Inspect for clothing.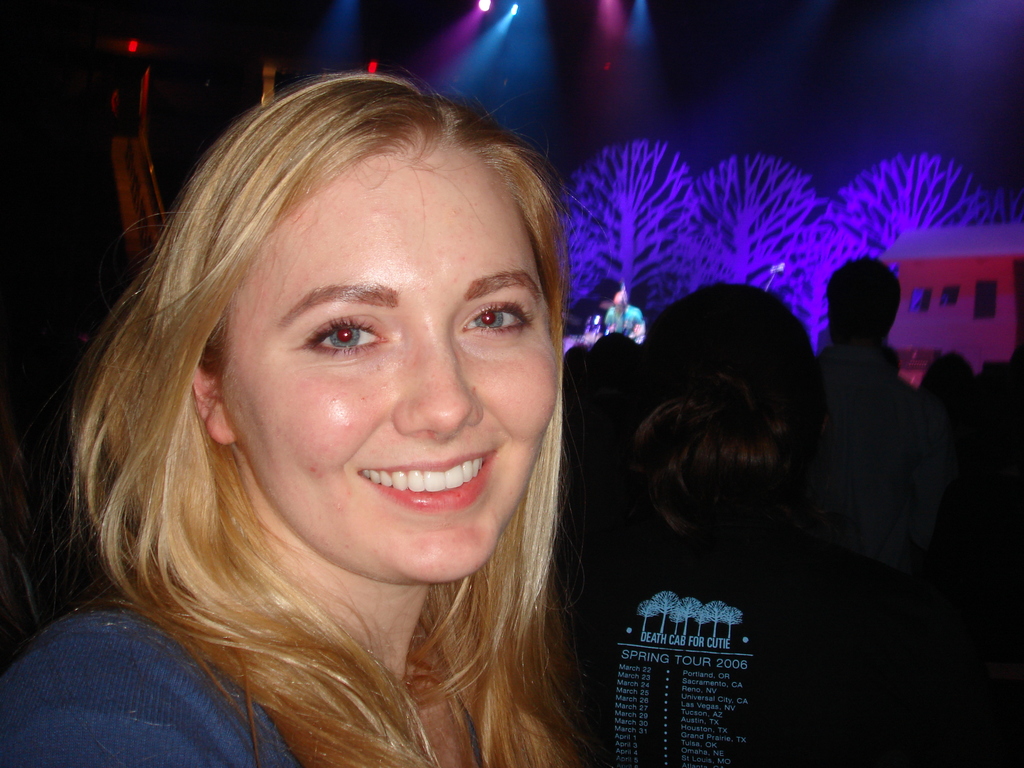
Inspection: 528 411 961 745.
